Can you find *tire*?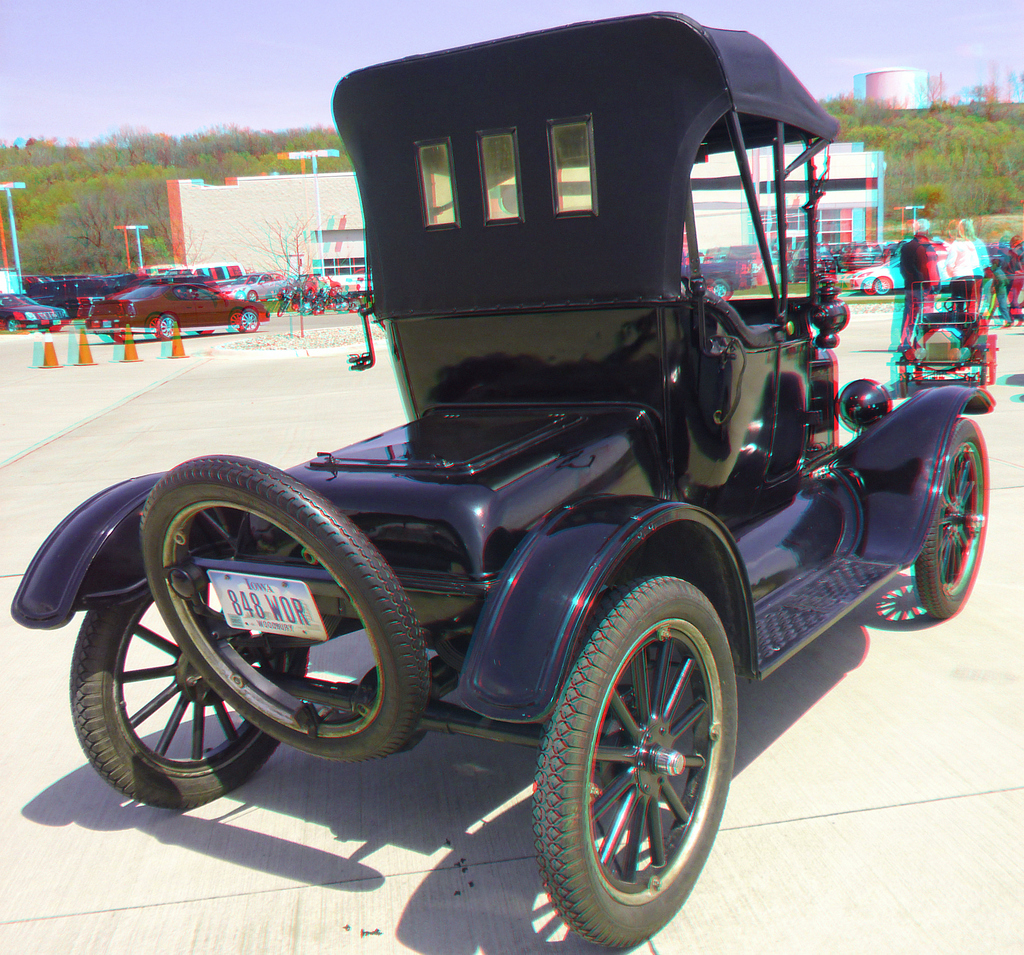
Yes, bounding box: <bbox>68, 582, 304, 810</bbox>.
